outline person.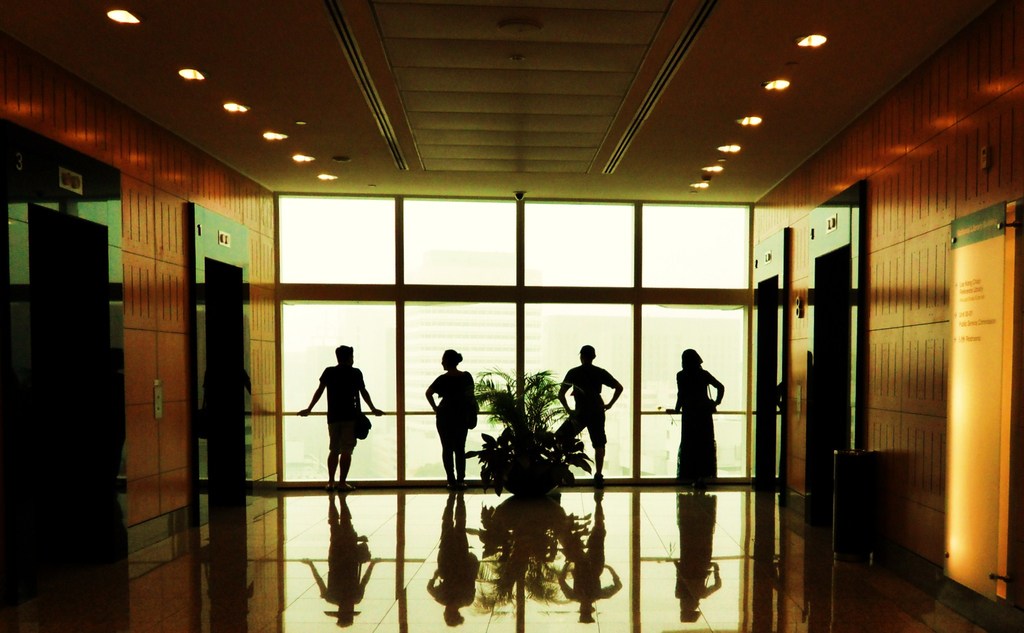
Outline: bbox=[663, 348, 726, 483].
